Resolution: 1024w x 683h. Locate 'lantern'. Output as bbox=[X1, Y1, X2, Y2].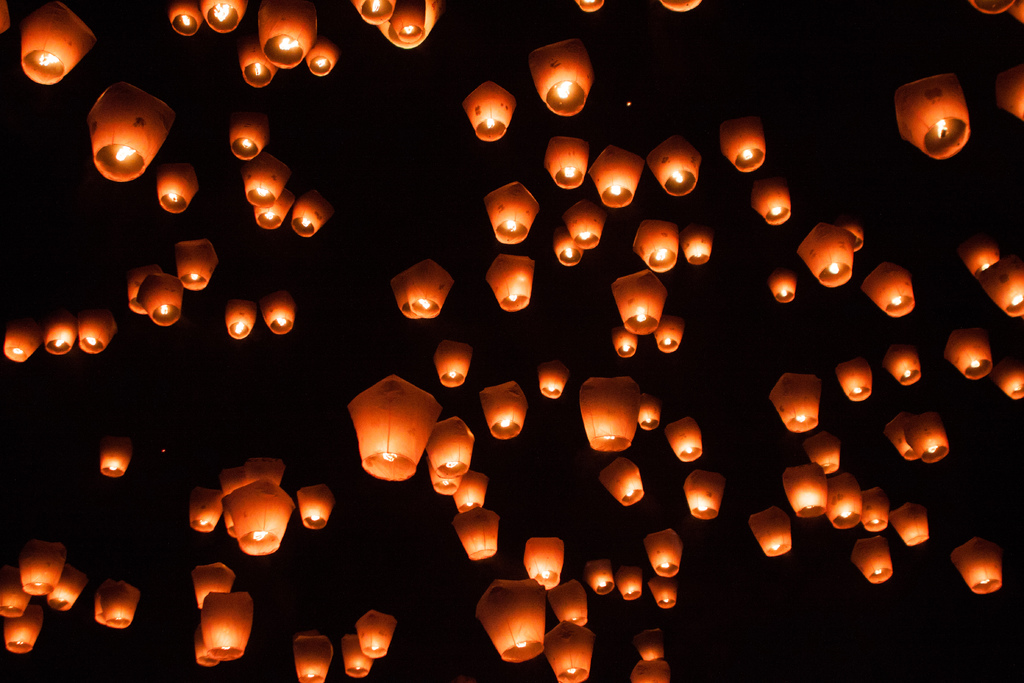
bbox=[200, 593, 253, 658].
